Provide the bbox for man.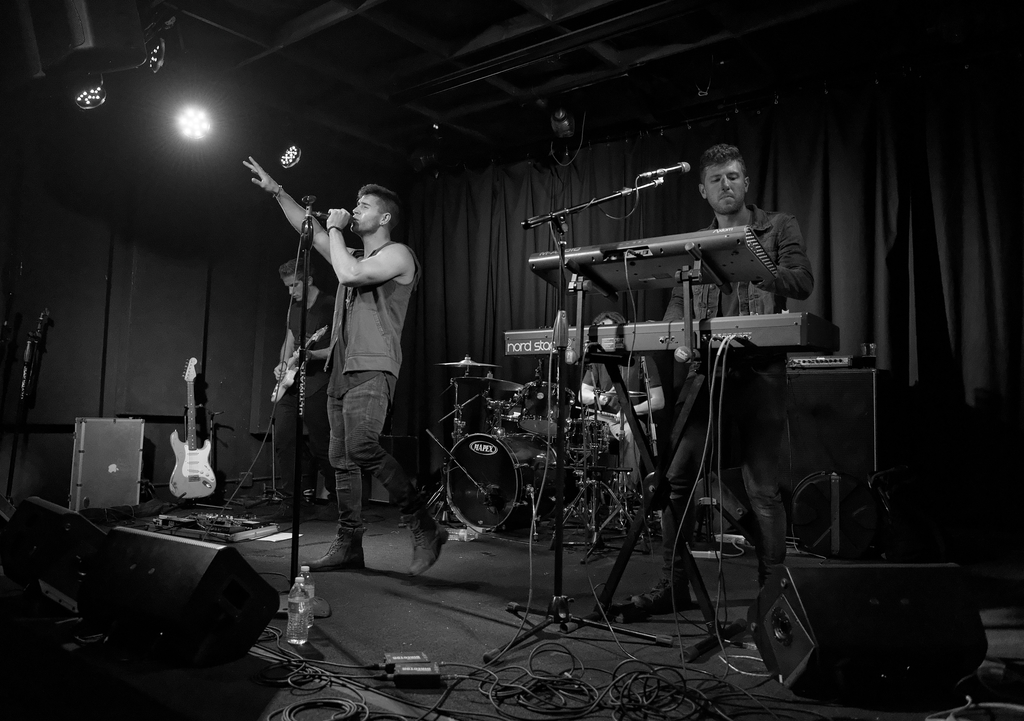
[577, 310, 666, 492].
